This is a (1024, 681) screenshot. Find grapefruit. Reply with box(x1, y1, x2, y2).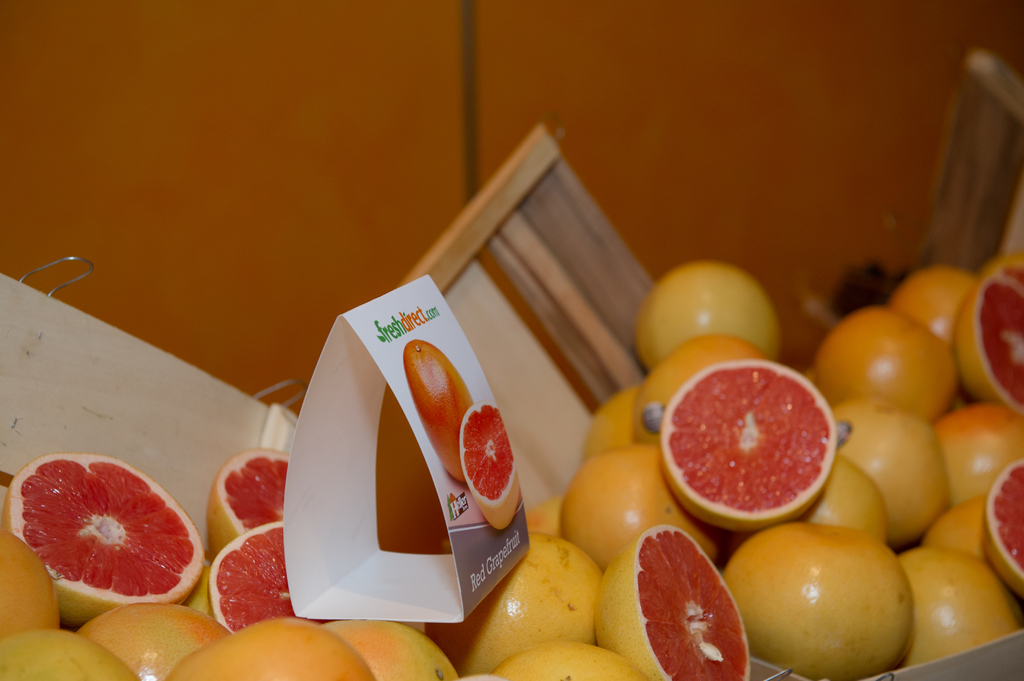
box(406, 337, 465, 486).
